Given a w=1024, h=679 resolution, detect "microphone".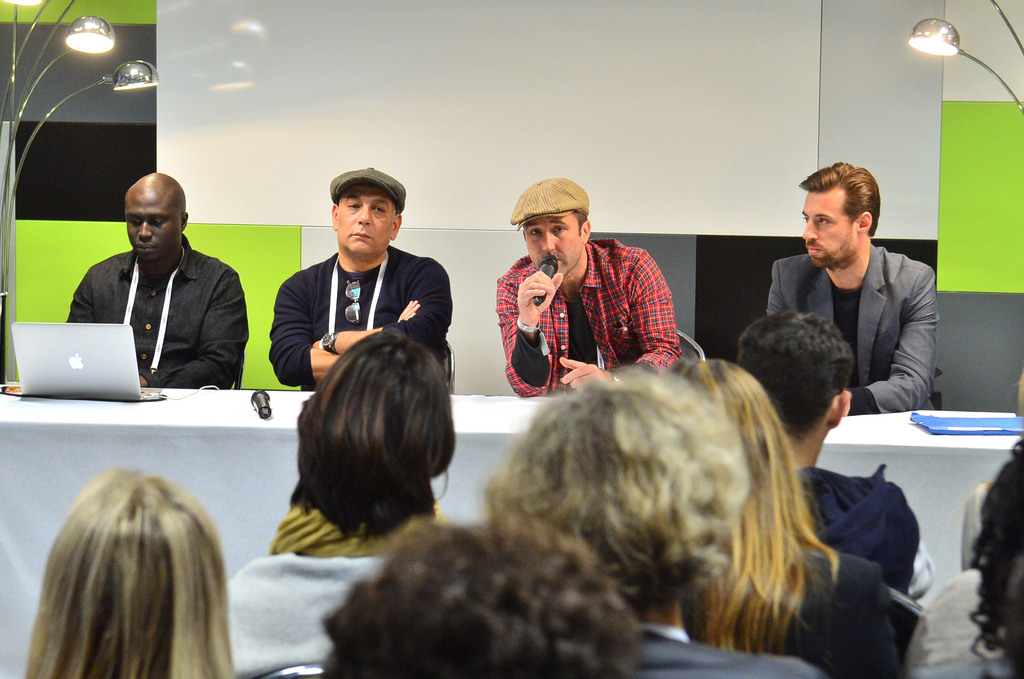
select_region(249, 389, 269, 418).
